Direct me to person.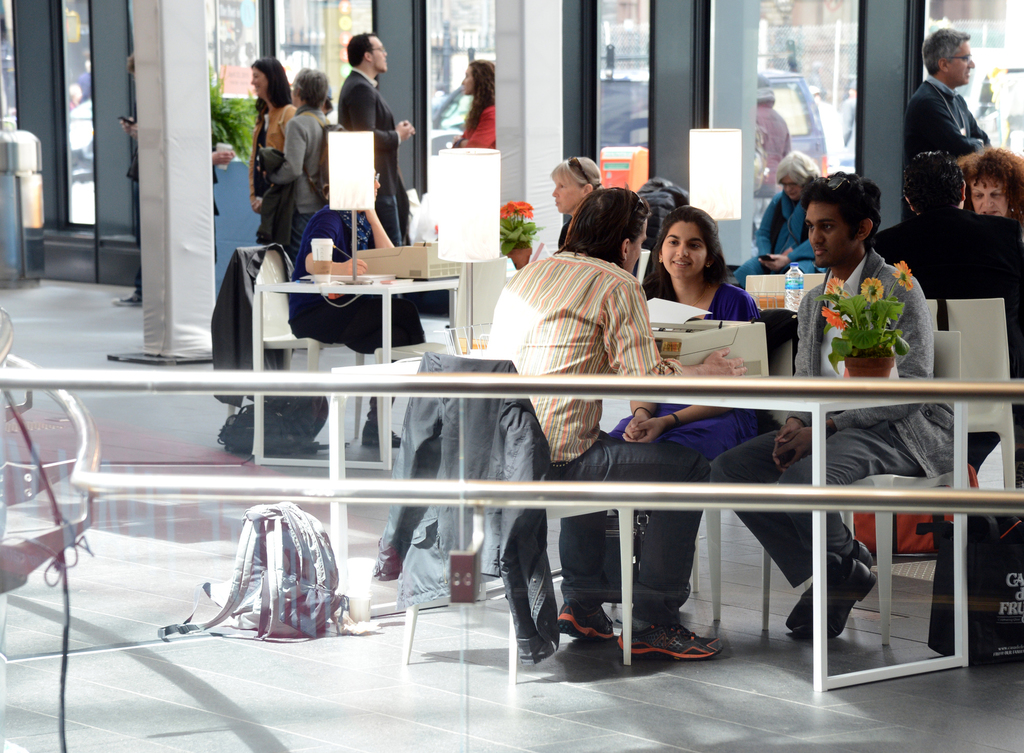
Direction: [x1=481, y1=193, x2=729, y2=661].
